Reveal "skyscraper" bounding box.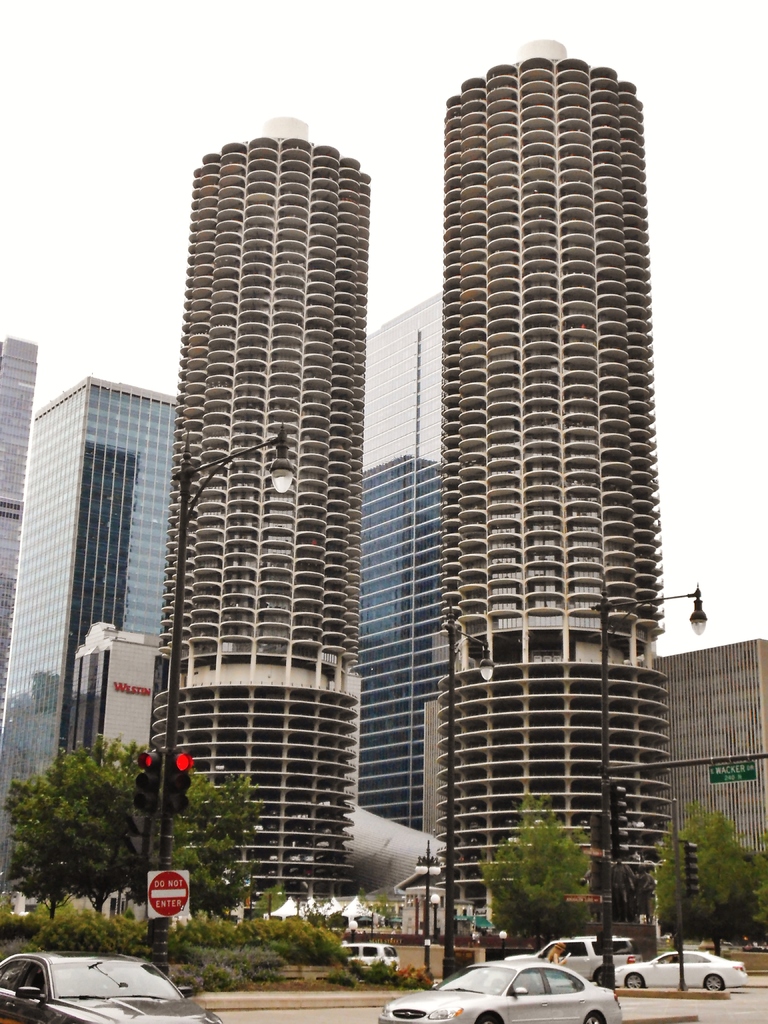
Revealed: 406:44:687:888.
